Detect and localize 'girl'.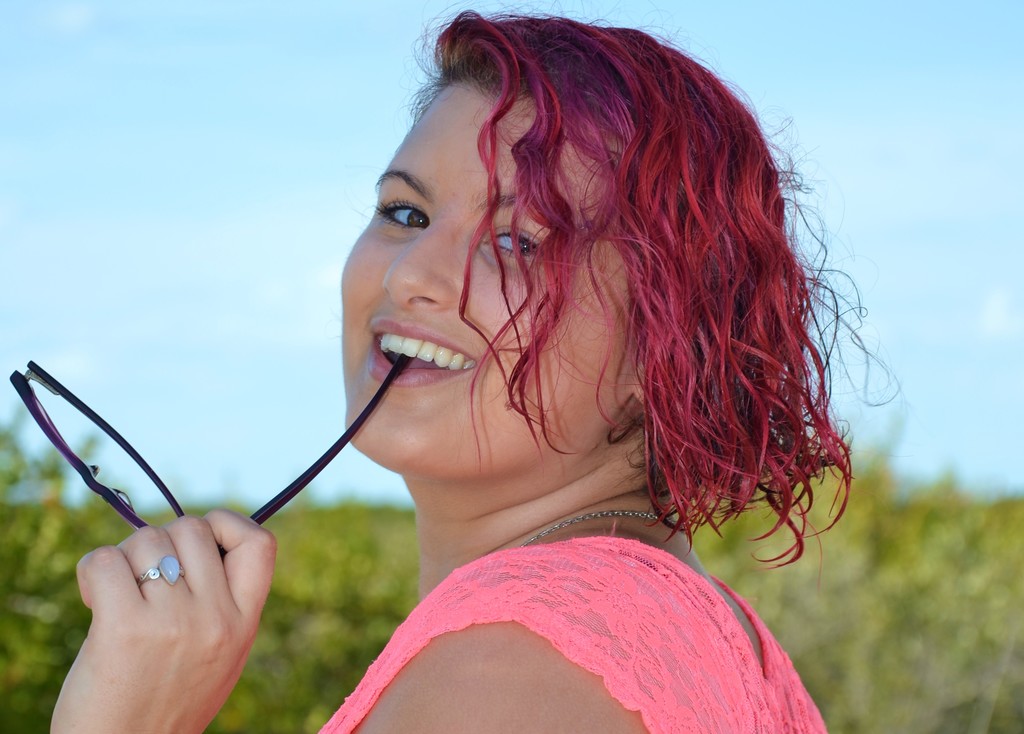
Localized at (x1=49, y1=0, x2=906, y2=730).
